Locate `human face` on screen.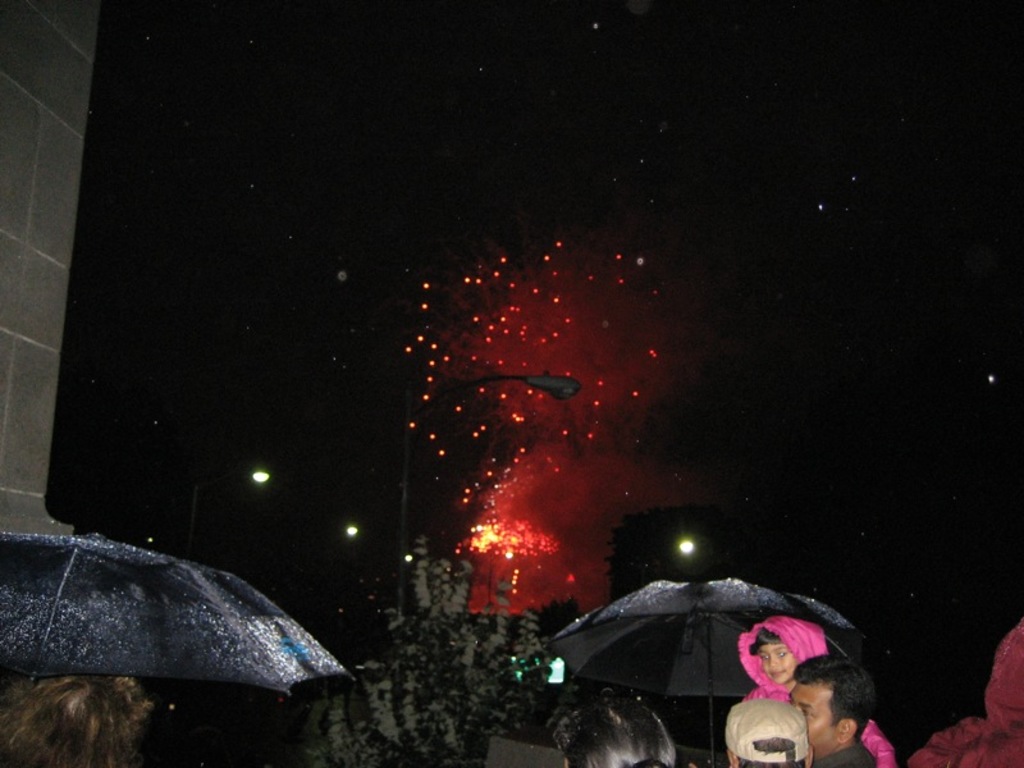
On screen at pyautogui.locateOnScreen(785, 677, 840, 749).
